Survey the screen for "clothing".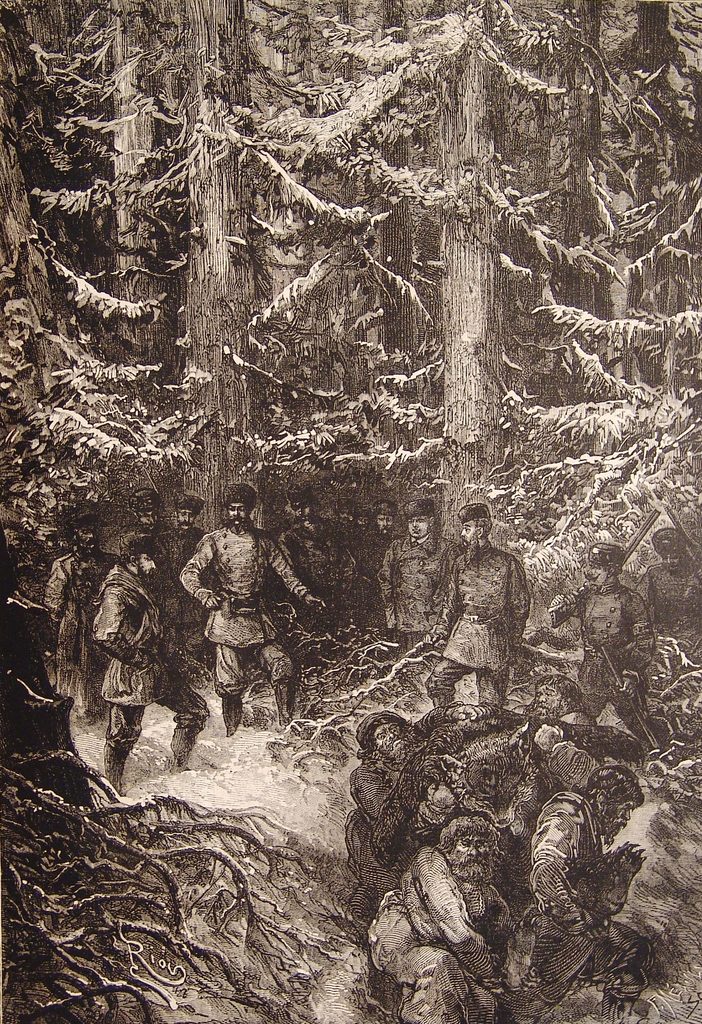
Survey found: [x1=102, y1=559, x2=207, y2=749].
